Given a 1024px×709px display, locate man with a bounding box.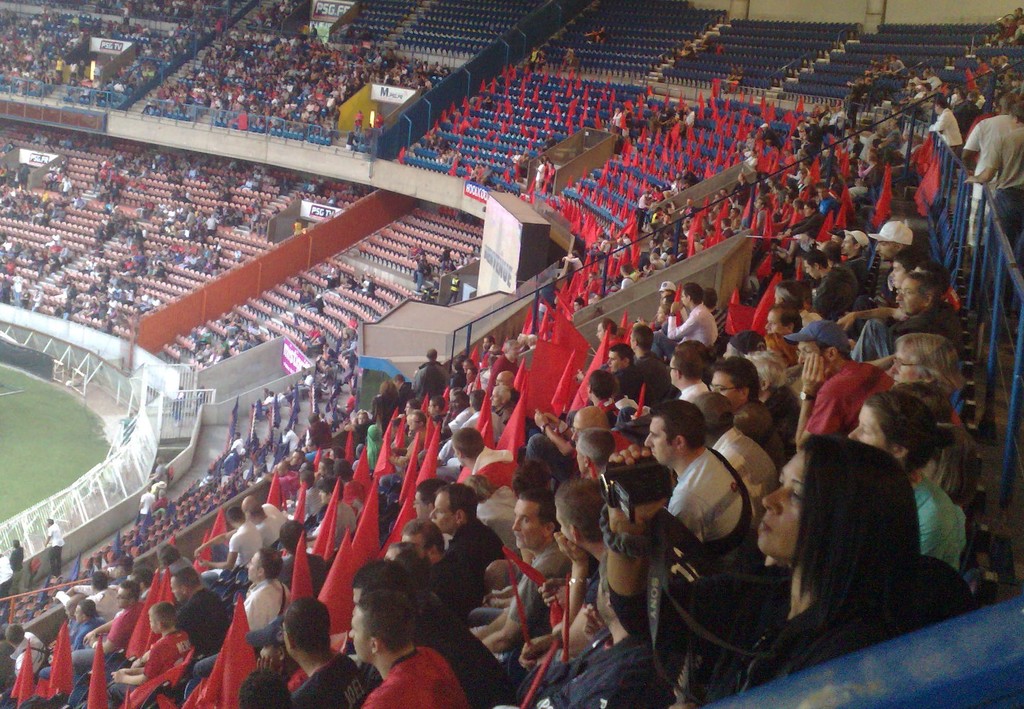
Located: Rect(243, 549, 296, 626).
